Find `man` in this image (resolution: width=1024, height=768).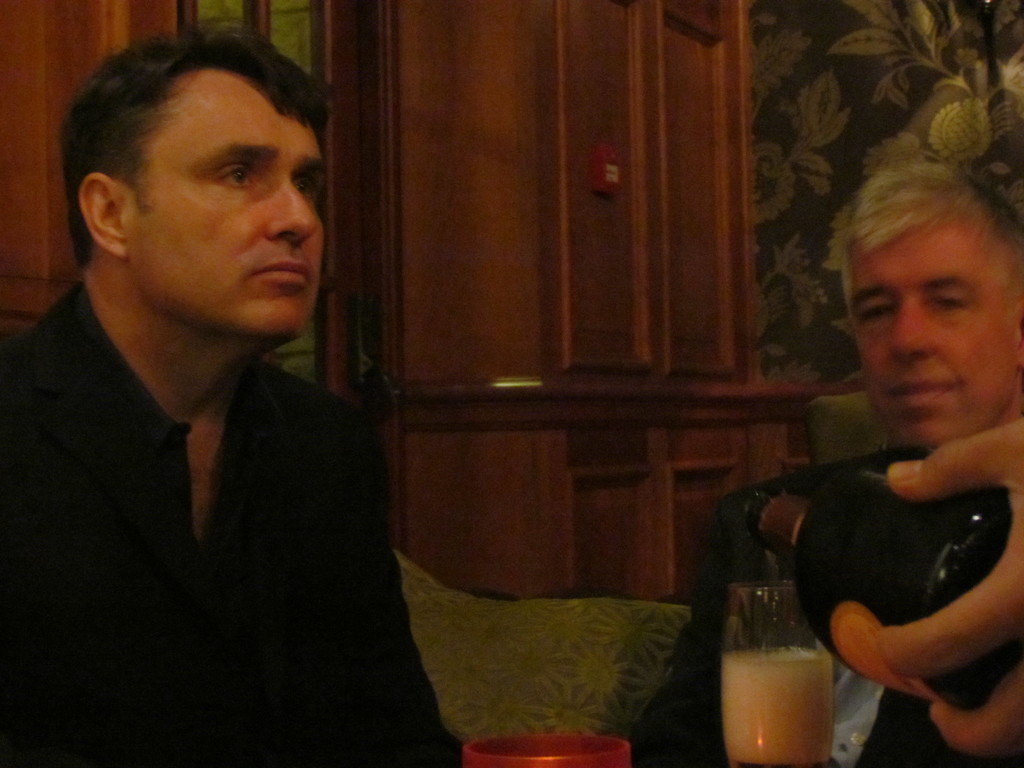
rect(637, 157, 1023, 767).
